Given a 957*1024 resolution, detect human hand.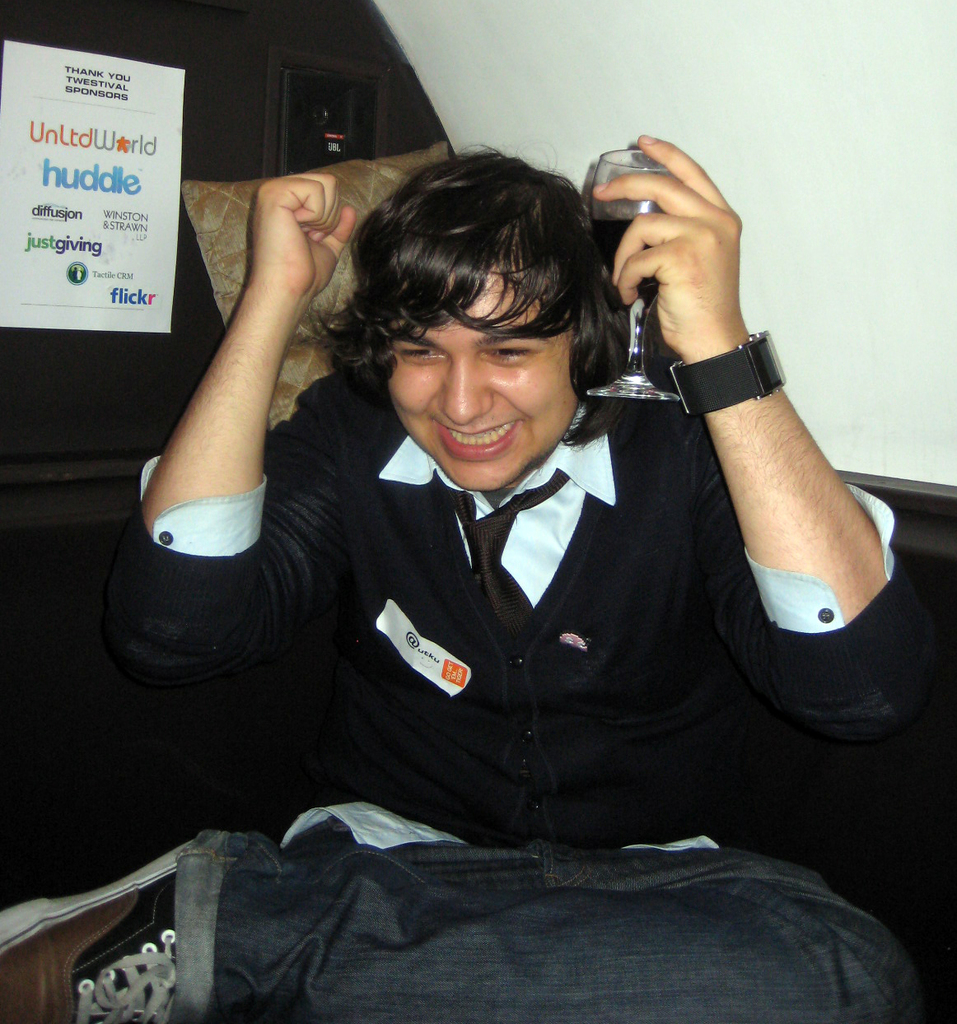
left=610, top=147, right=780, bottom=402.
